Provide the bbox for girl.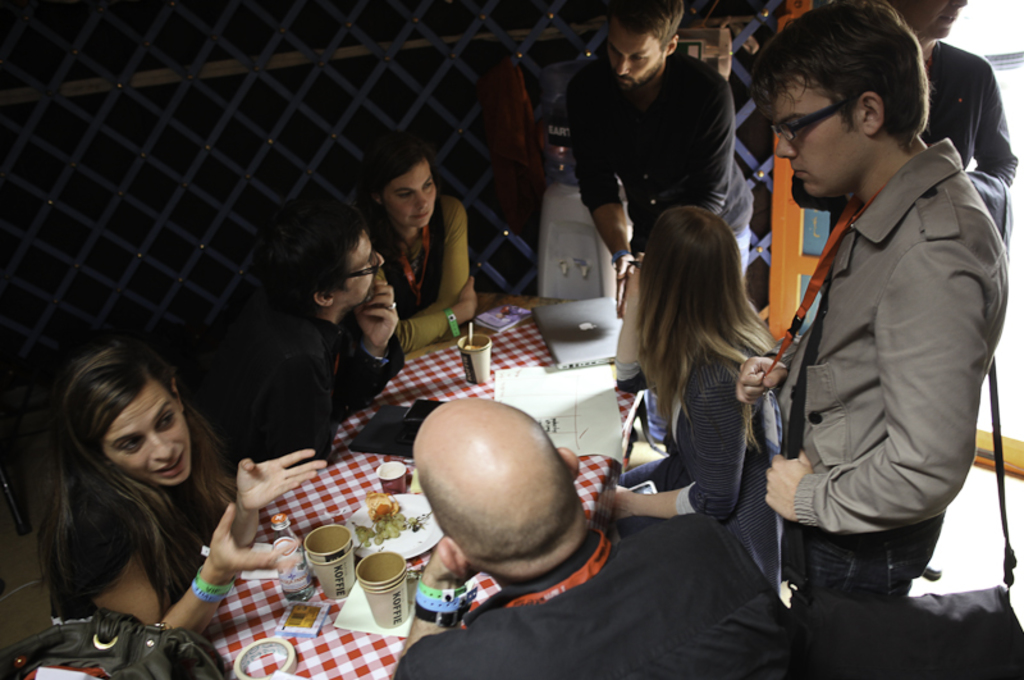
bbox=(613, 202, 783, 590).
